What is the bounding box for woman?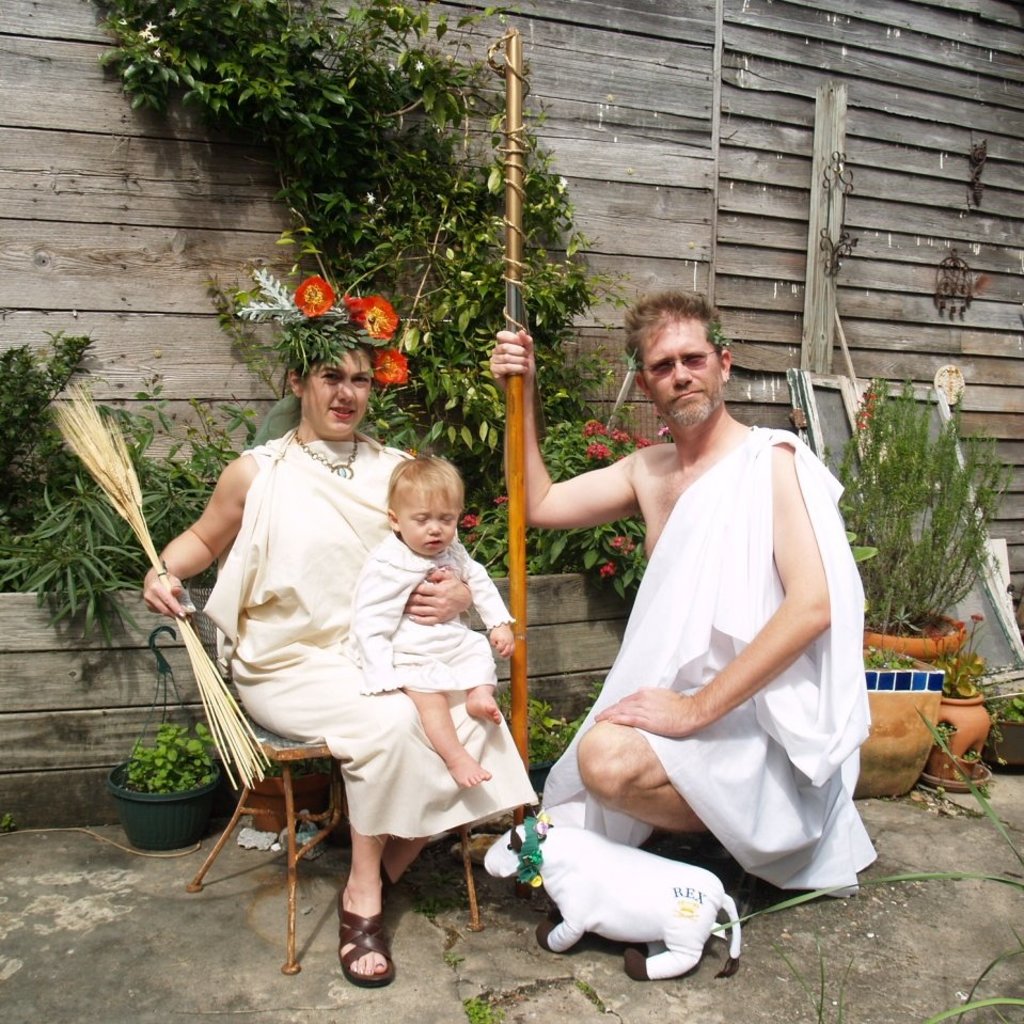
Rect(186, 342, 505, 981).
